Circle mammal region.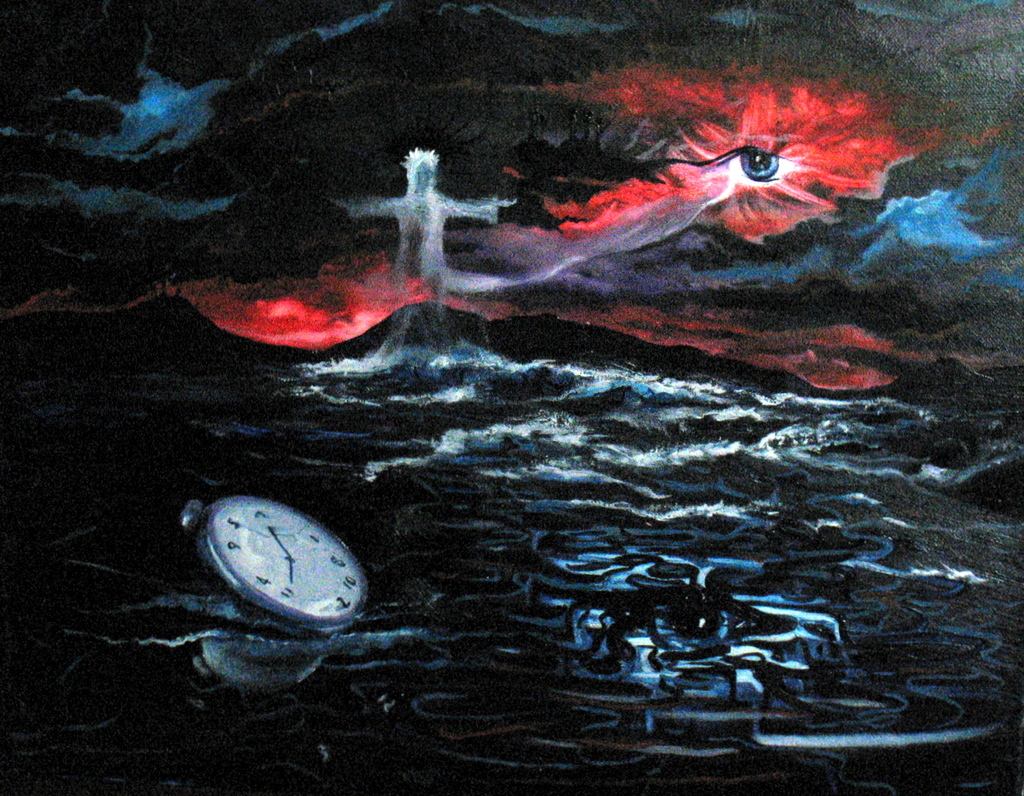
Region: [335,151,511,301].
